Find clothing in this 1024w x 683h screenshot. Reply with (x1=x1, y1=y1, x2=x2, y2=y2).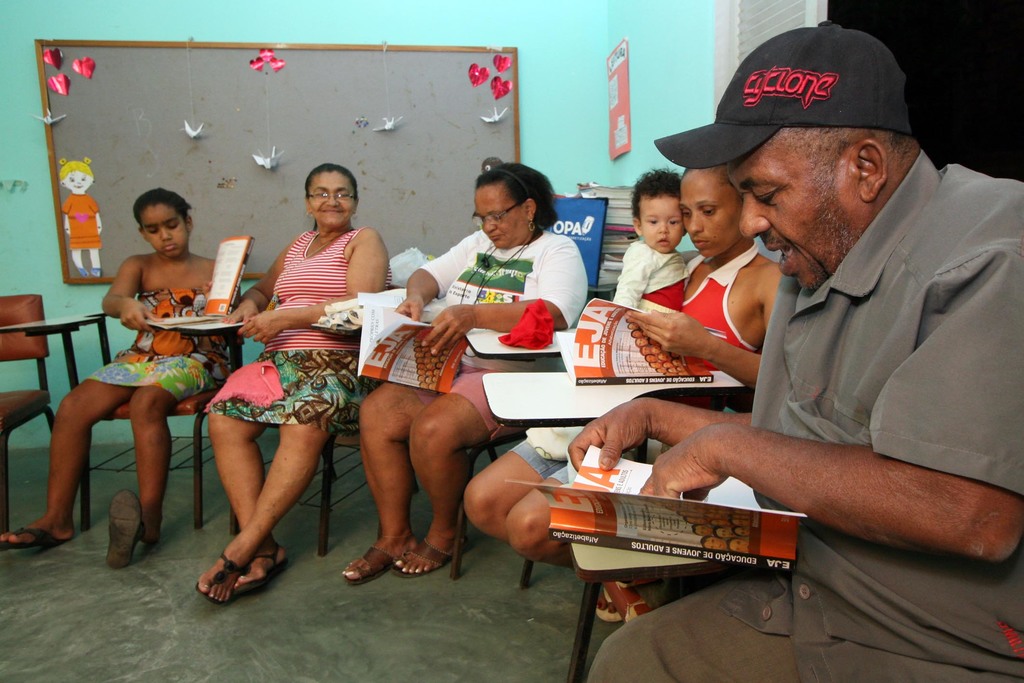
(x1=615, y1=242, x2=698, y2=313).
